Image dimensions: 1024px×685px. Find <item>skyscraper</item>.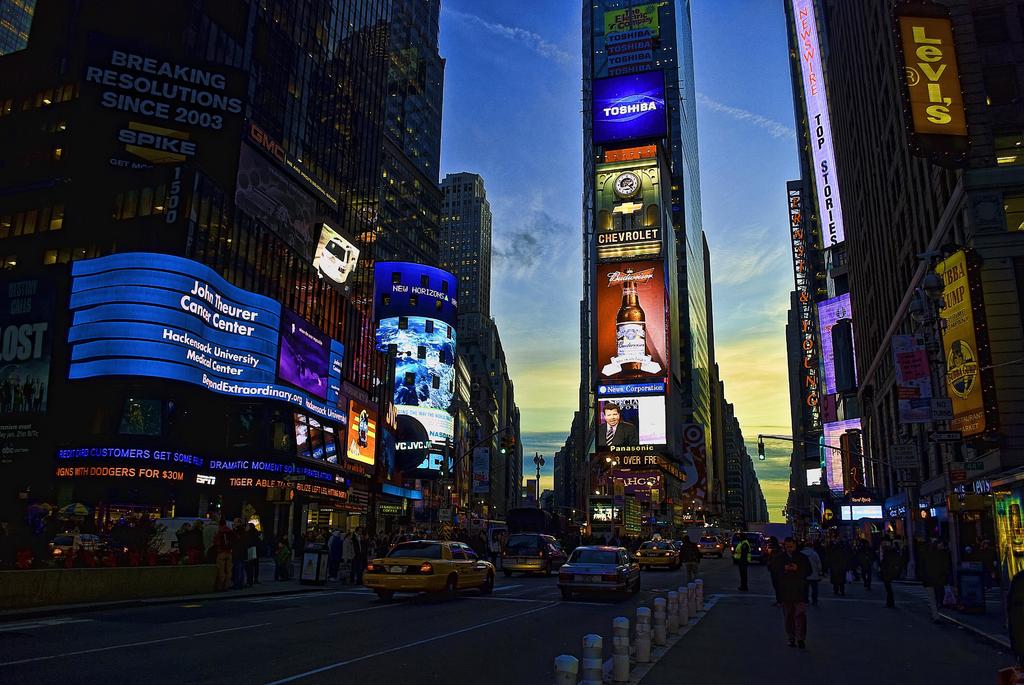
locate(543, 0, 757, 544).
